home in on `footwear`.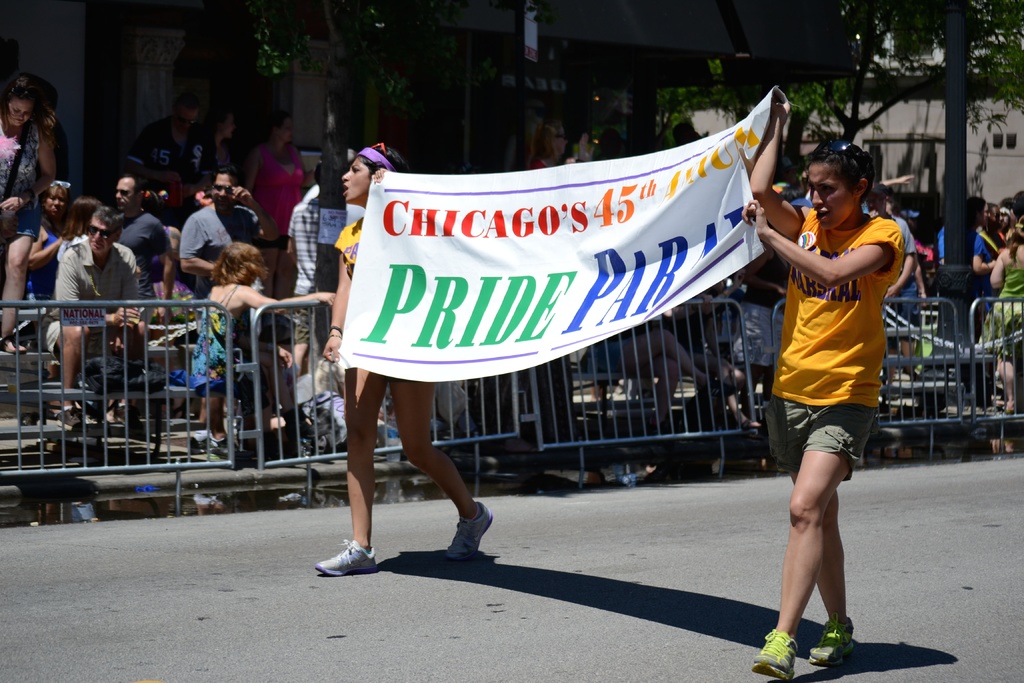
Homed in at box(47, 403, 85, 436).
